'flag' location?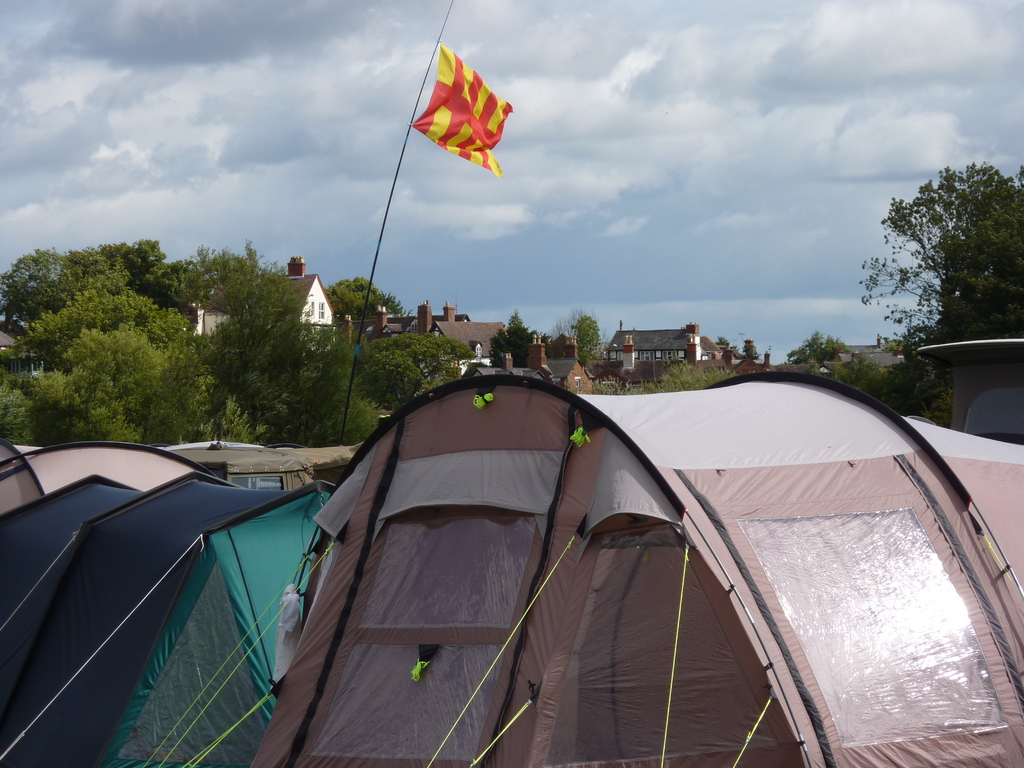
(405,43,511,188)
